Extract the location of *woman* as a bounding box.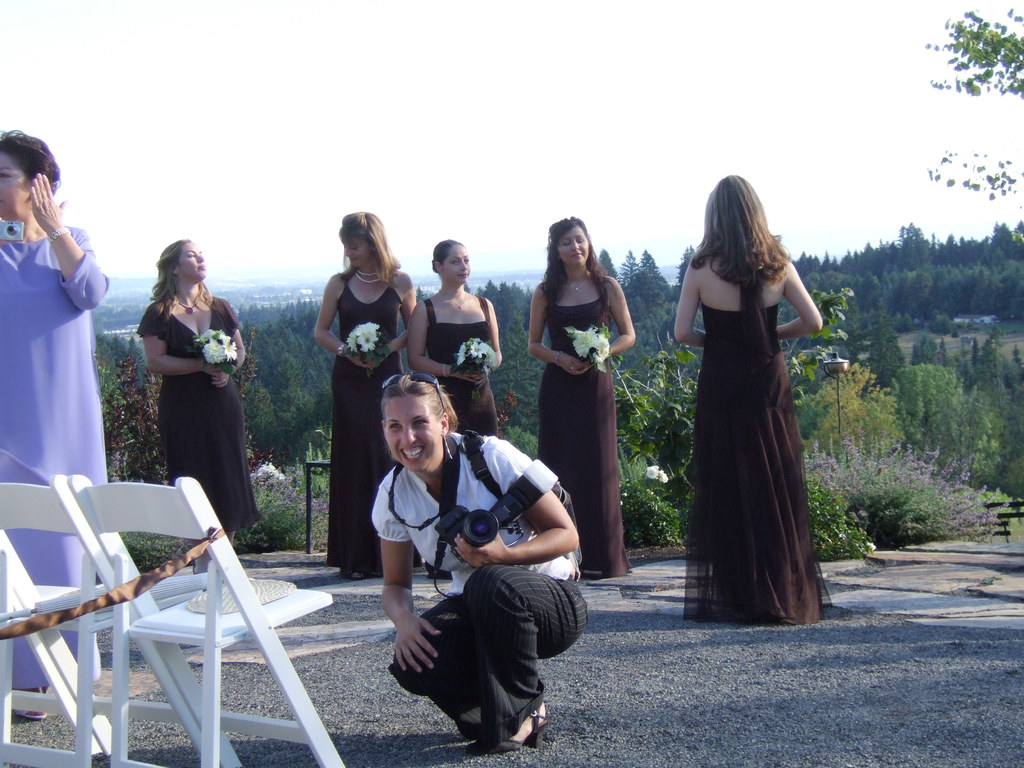
box=[408, 241, 500, 436].
